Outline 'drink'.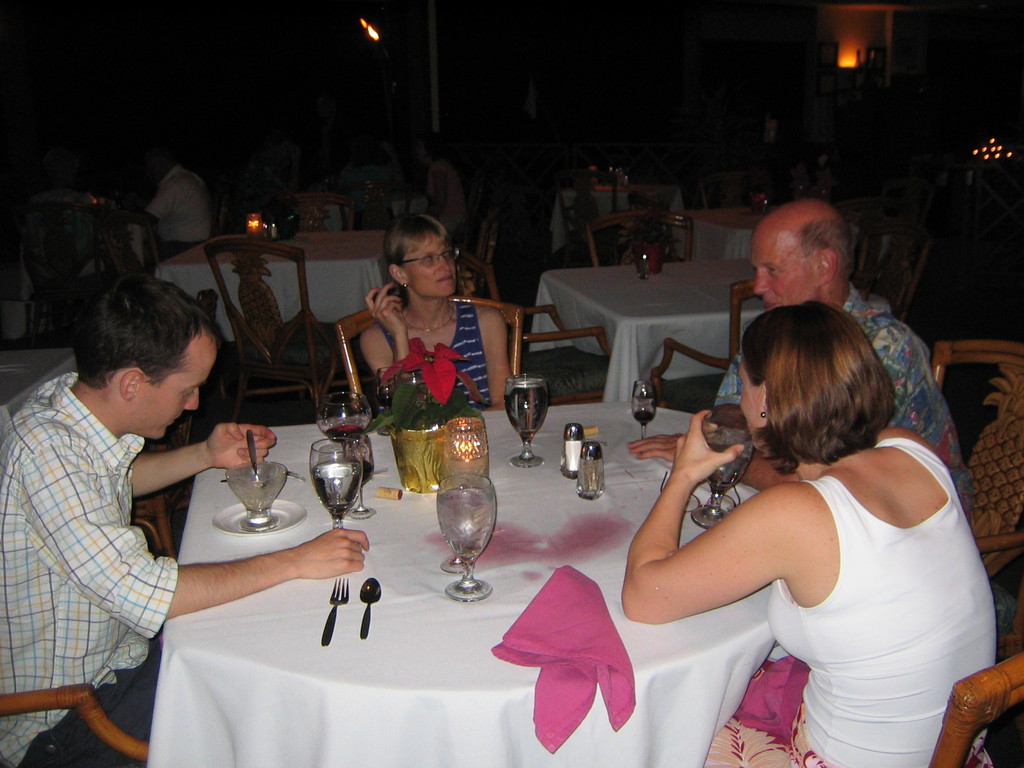
Outline: (706, 415, 758, 538).
